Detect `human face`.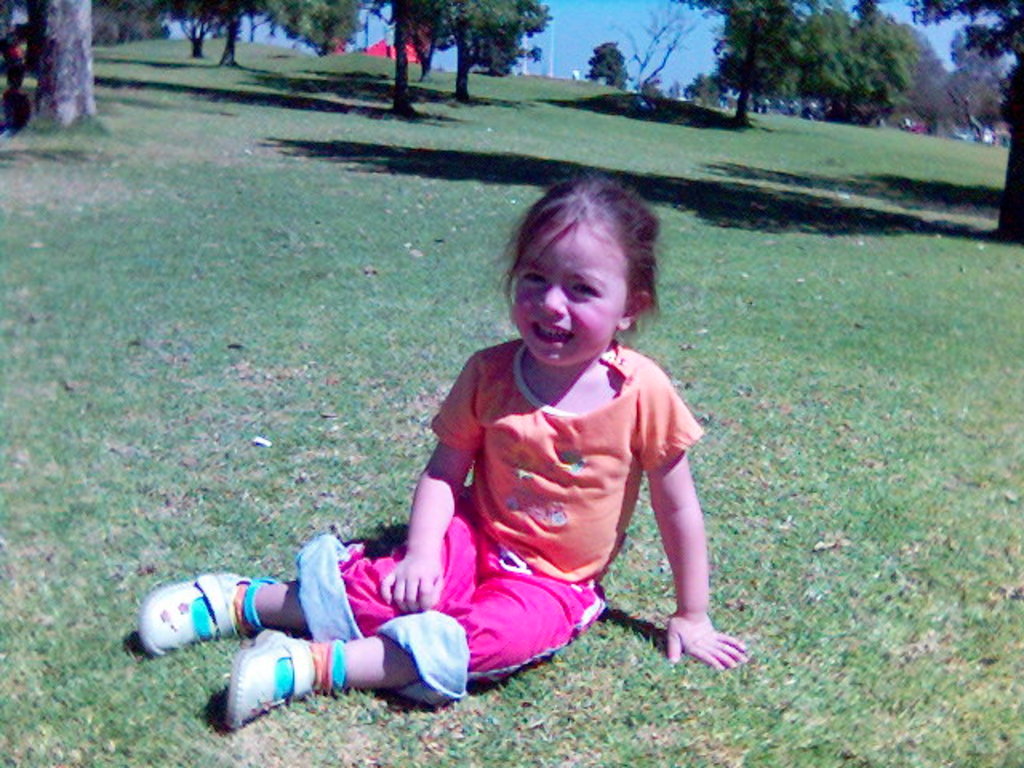
Detected at BBox(509, 214, 638, 366).
